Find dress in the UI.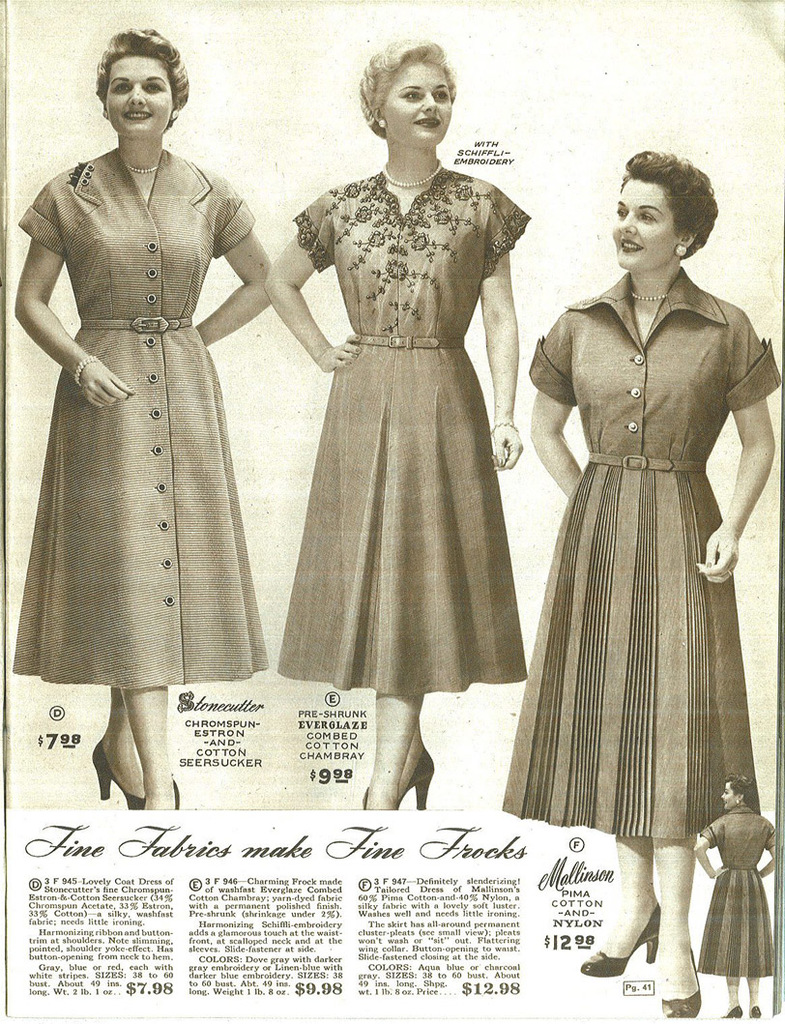
UI element at bbox=[498, 268, 784, 839].
